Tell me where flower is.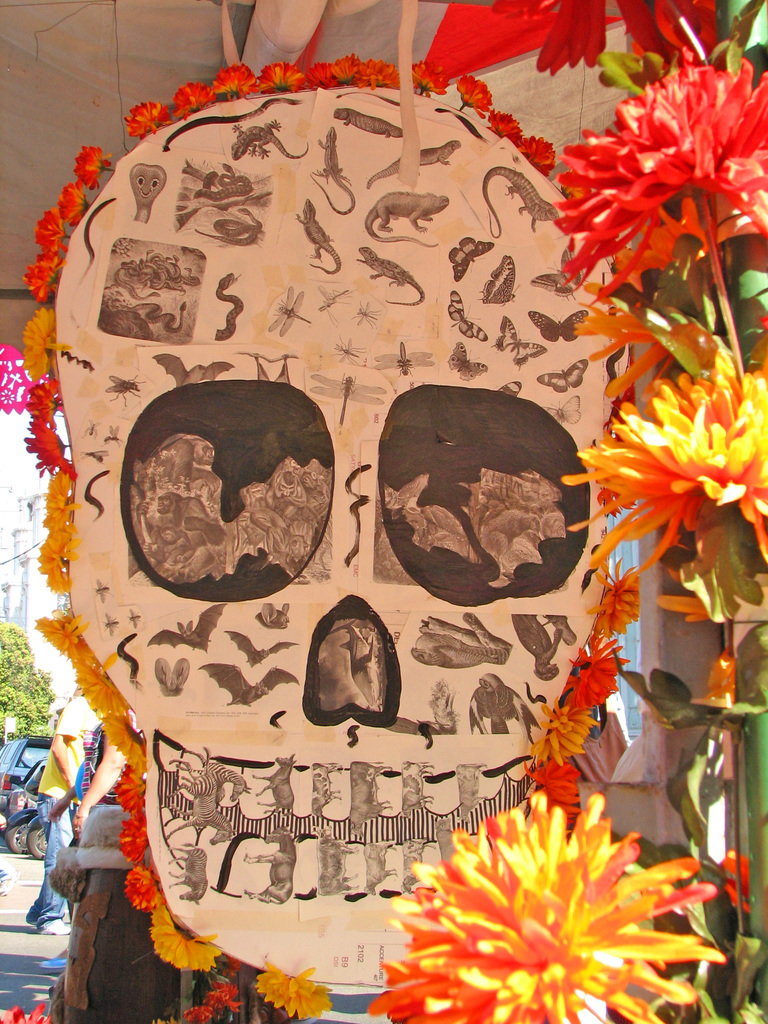
flower is at <box>694,637,744,711</box>.
